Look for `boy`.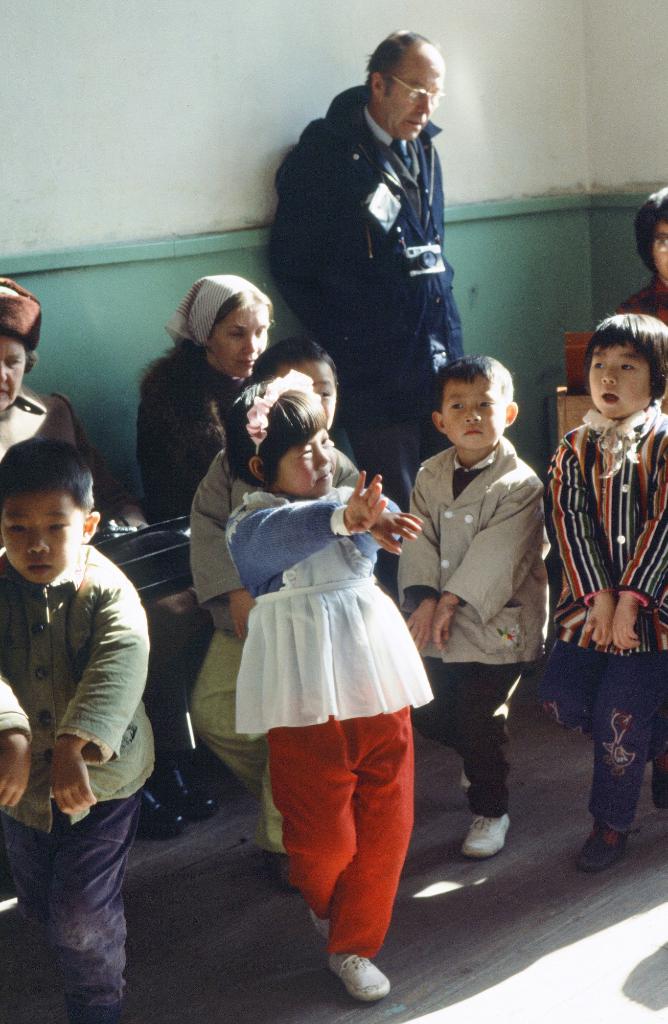
Found: locate(535, 300, 667, 875).
